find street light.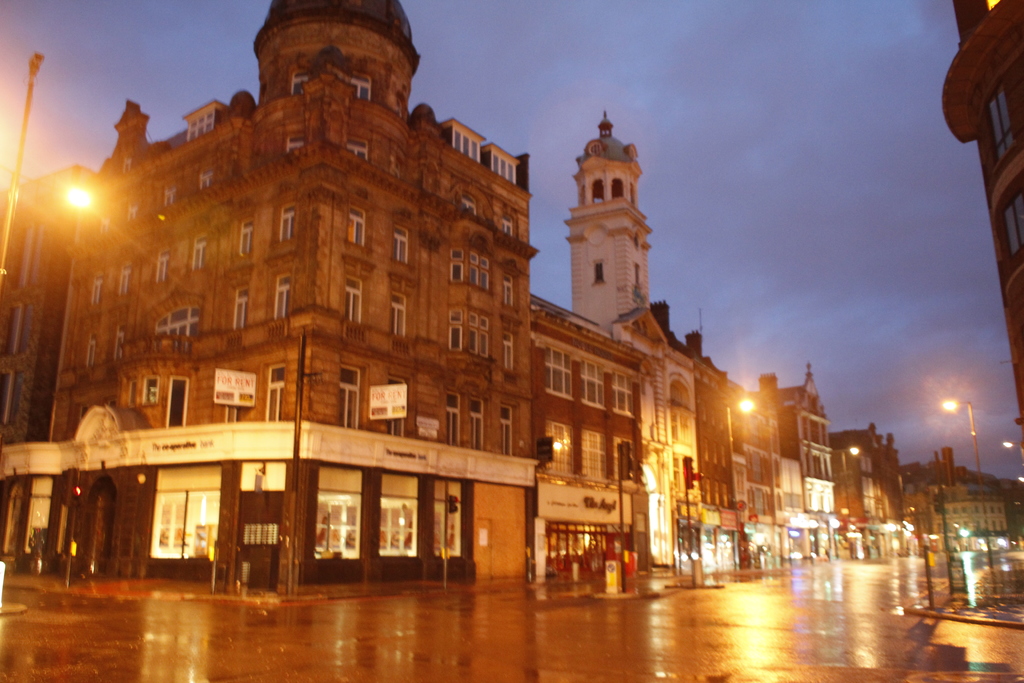
box(1003, 436, 1023, 461).
